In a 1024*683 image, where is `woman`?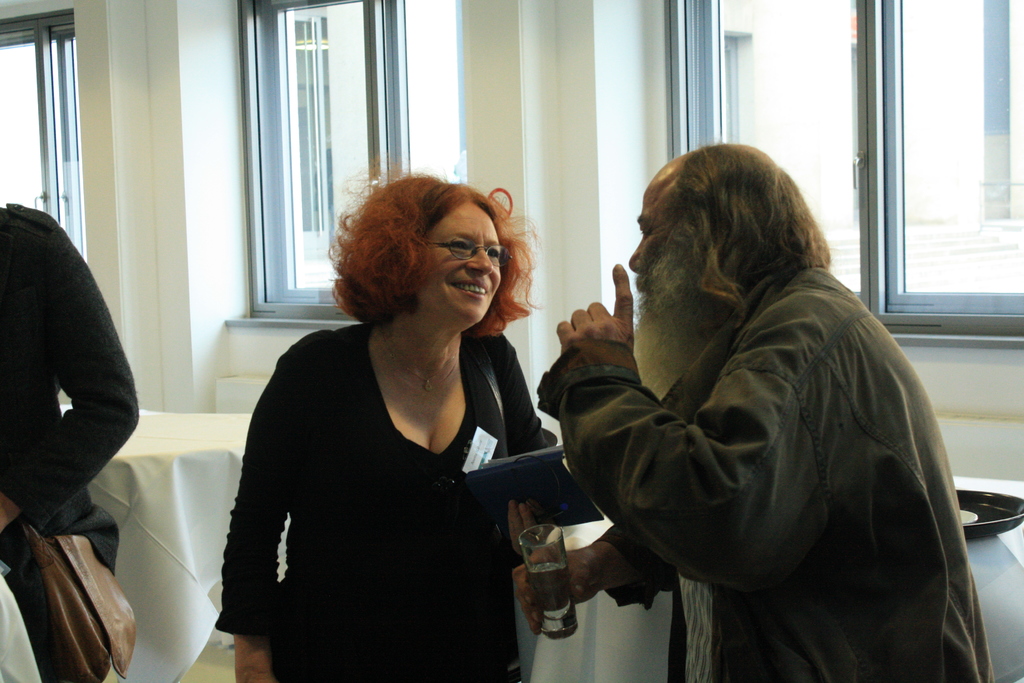
[left=219, top=160, right=569, bottom=671].
